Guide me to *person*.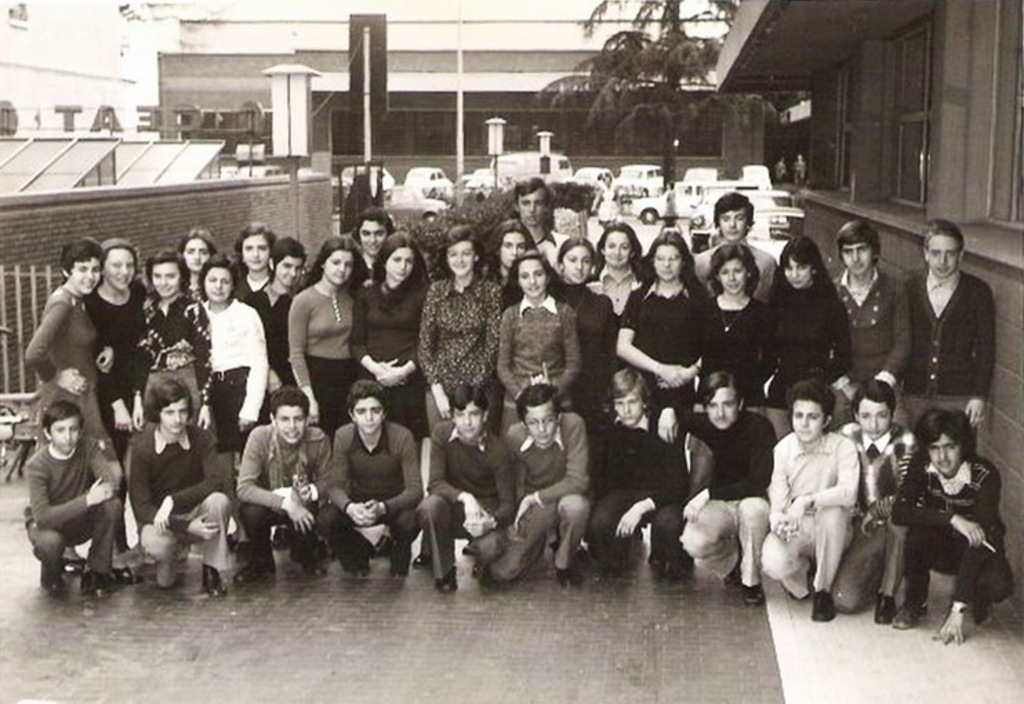
Guidance: crop(613, 229, 716, 406).
